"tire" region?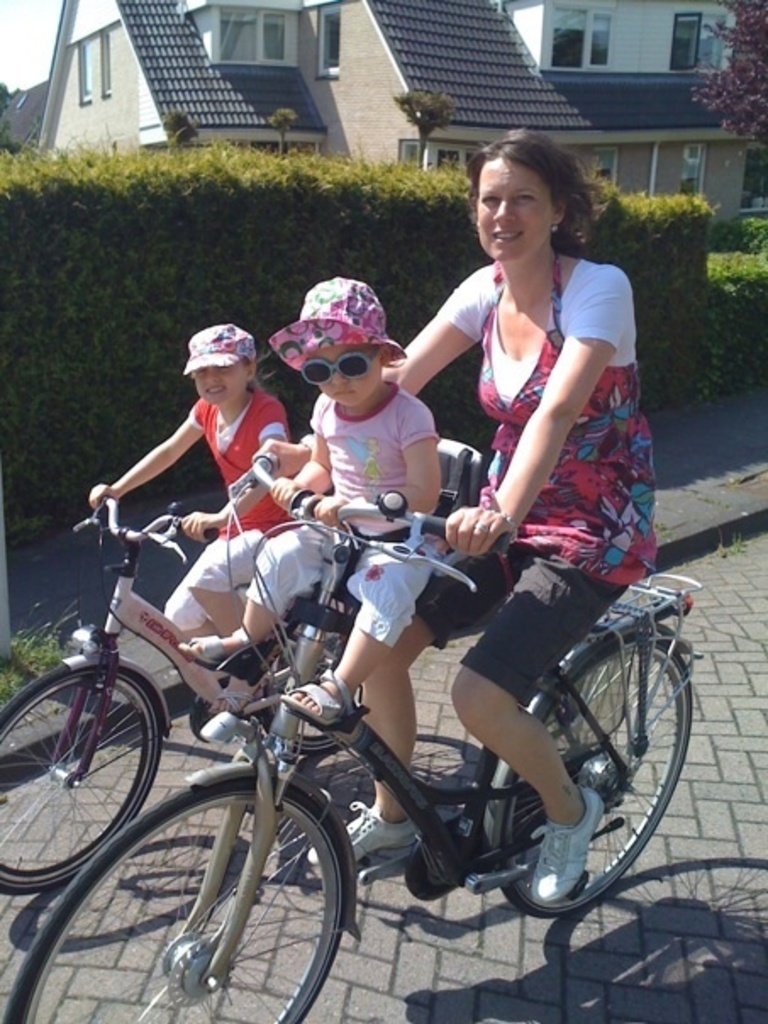
x1=0 y1=663 x2=163 y2=888
